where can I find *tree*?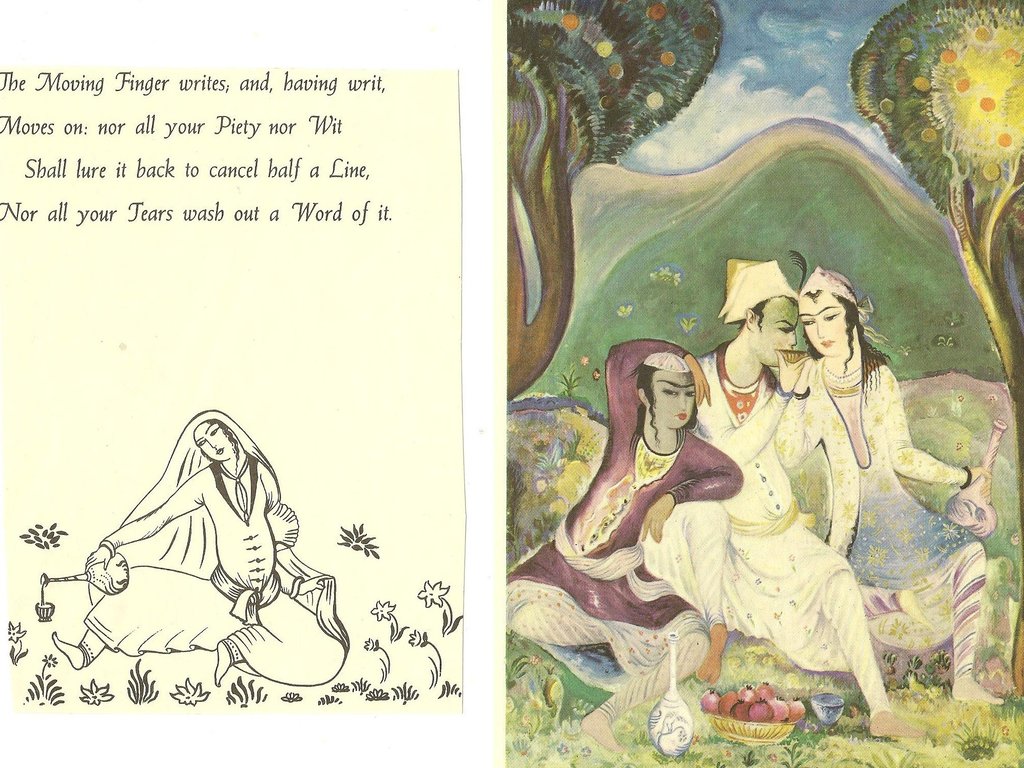
You can find it at crop(845, 0, 1023, 697).
